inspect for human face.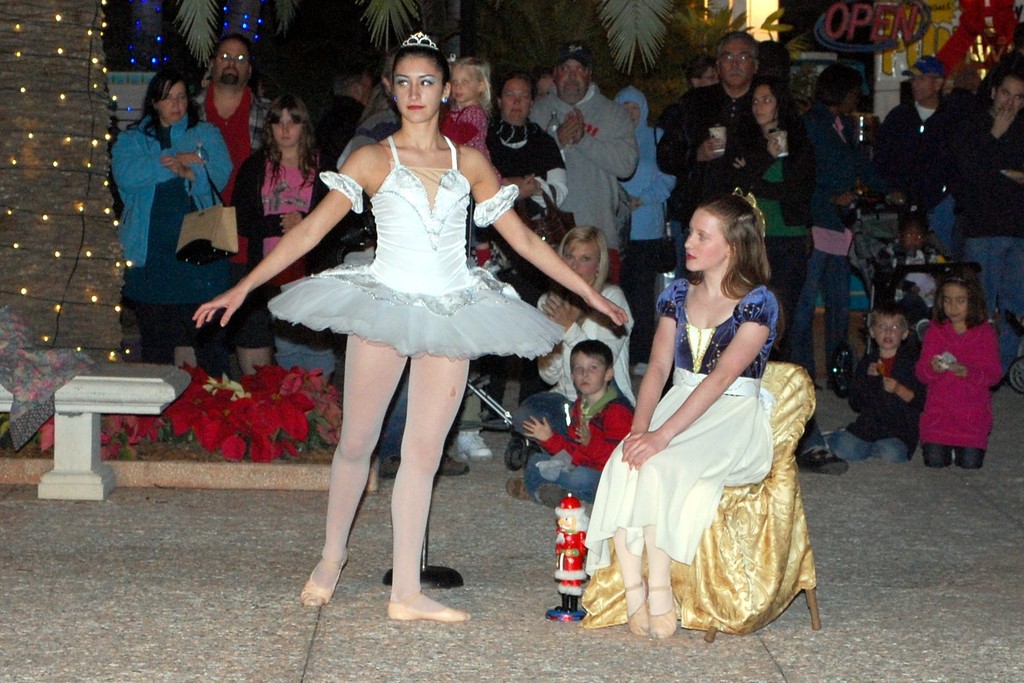
Inspection: 689,207,725,269.
